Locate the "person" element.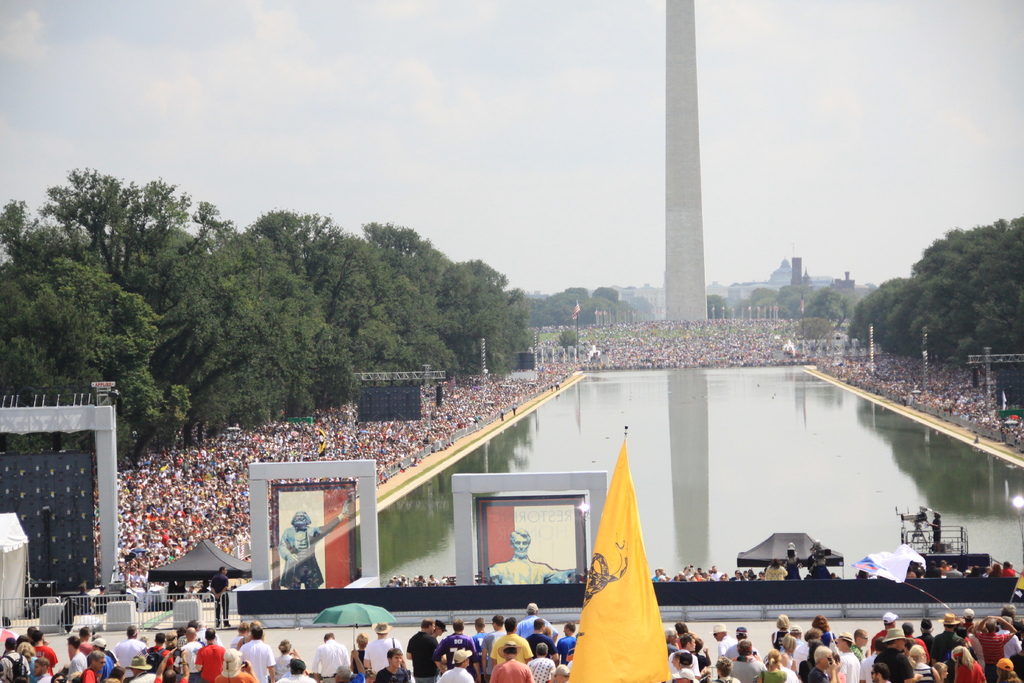
Element bbox: 489/528/580/580.
